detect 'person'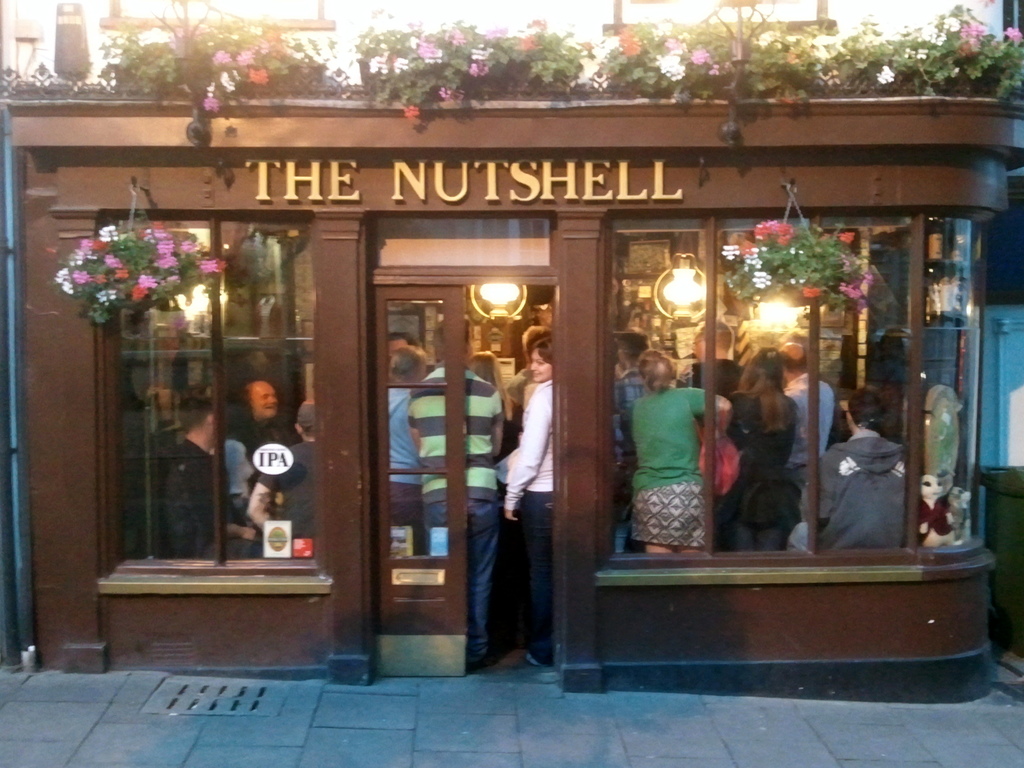
705, 343, 798, 548
